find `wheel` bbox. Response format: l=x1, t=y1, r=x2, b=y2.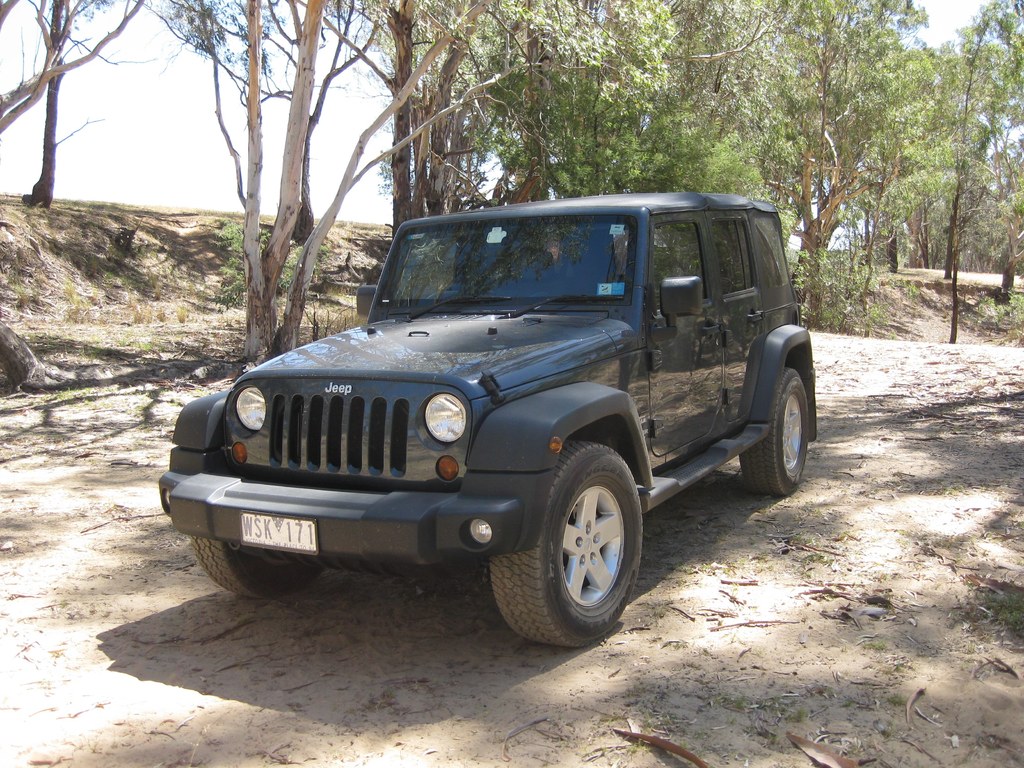
l=741, t=364, r=810, b=495.
